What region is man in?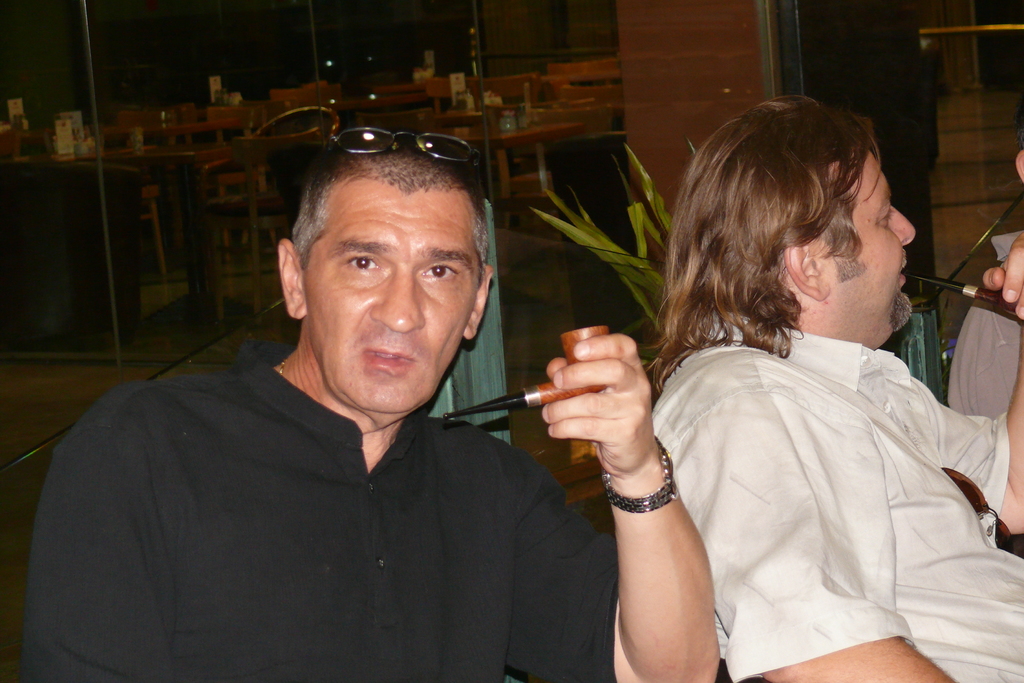
bbox=[645, 95, 1023, 682].
